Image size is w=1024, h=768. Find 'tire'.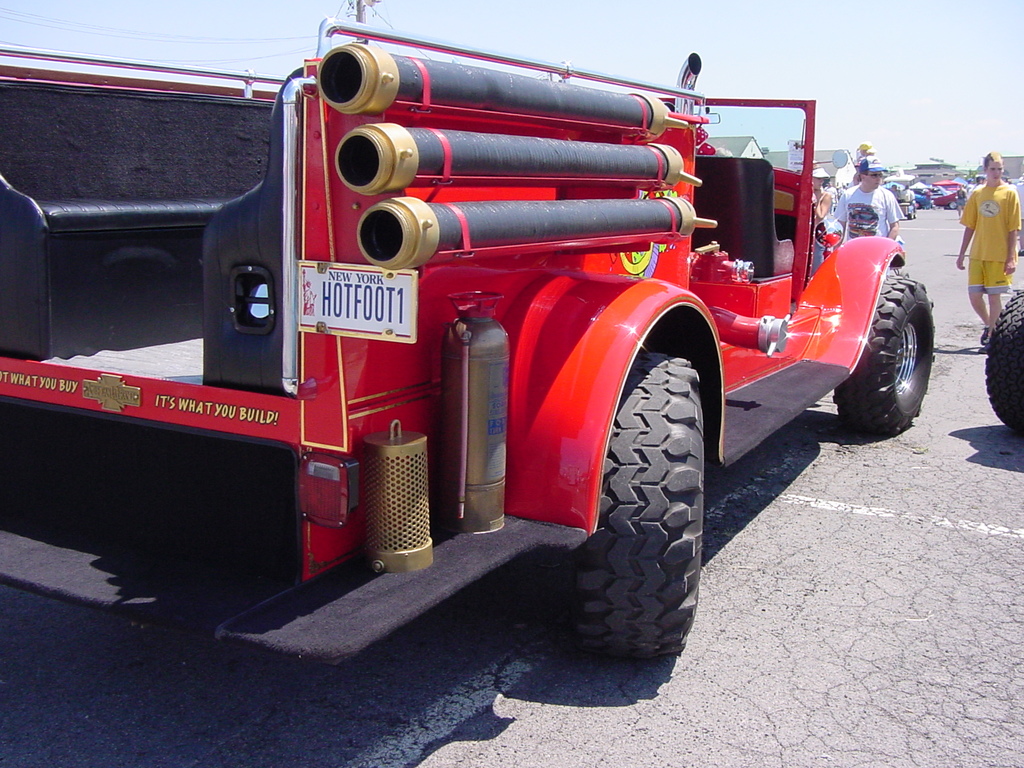
[left=832, top=276, right=938, bottom=435].
